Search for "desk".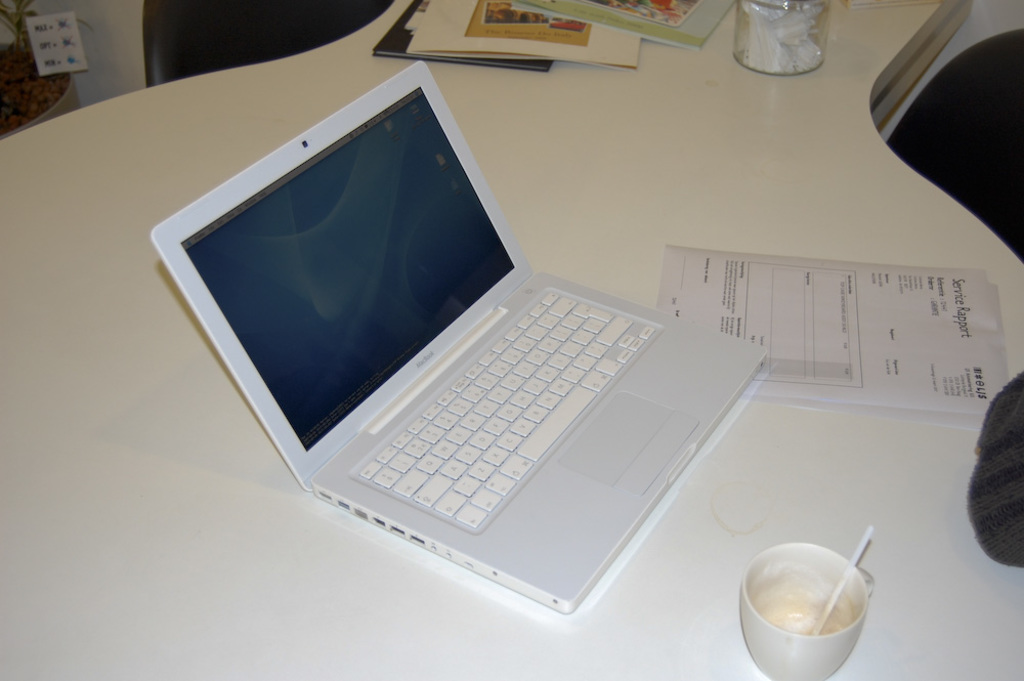
Found at locate(0, 0, 1023, 680).
